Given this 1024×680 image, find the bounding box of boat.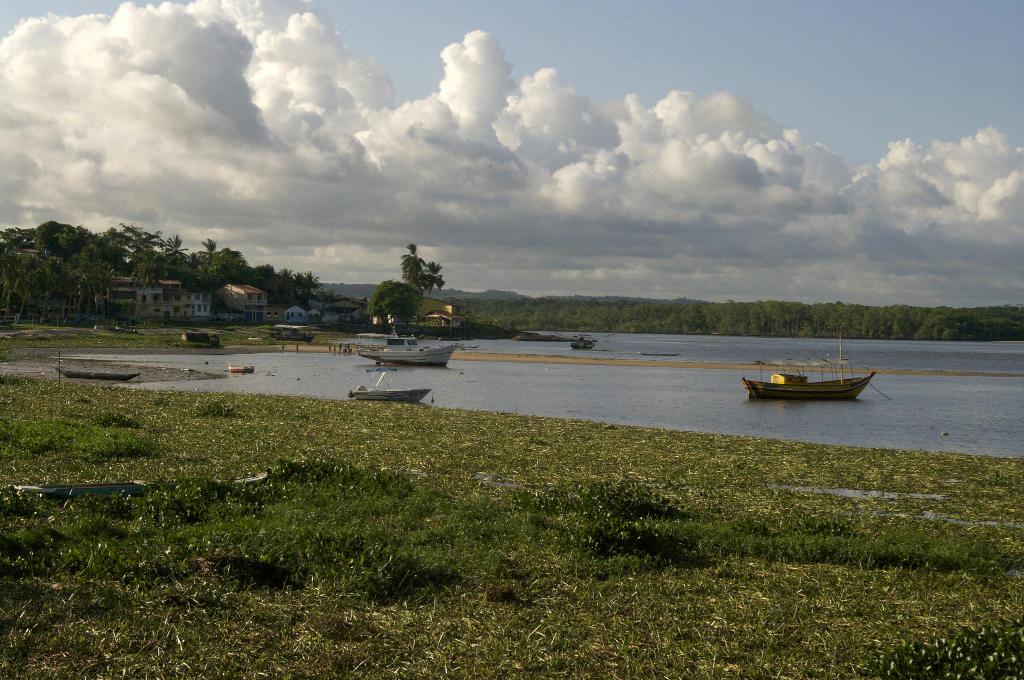
BBox(57, 363, 134, 379).
